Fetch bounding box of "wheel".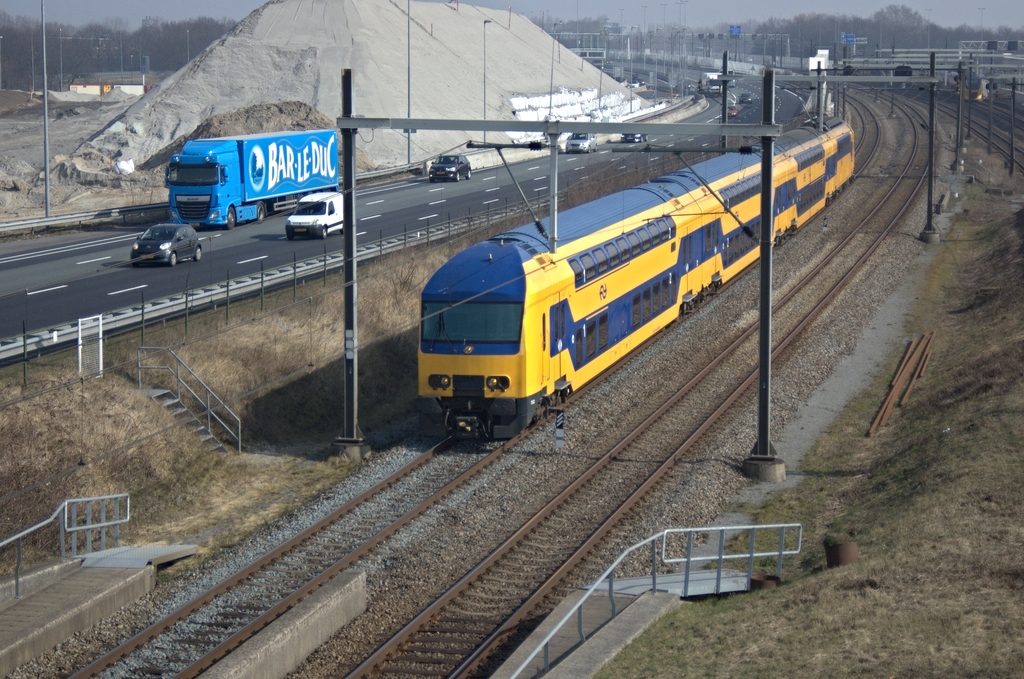
Bbox: {"left": 321, "top": 225, "right": 326, "bottom": 238}.
